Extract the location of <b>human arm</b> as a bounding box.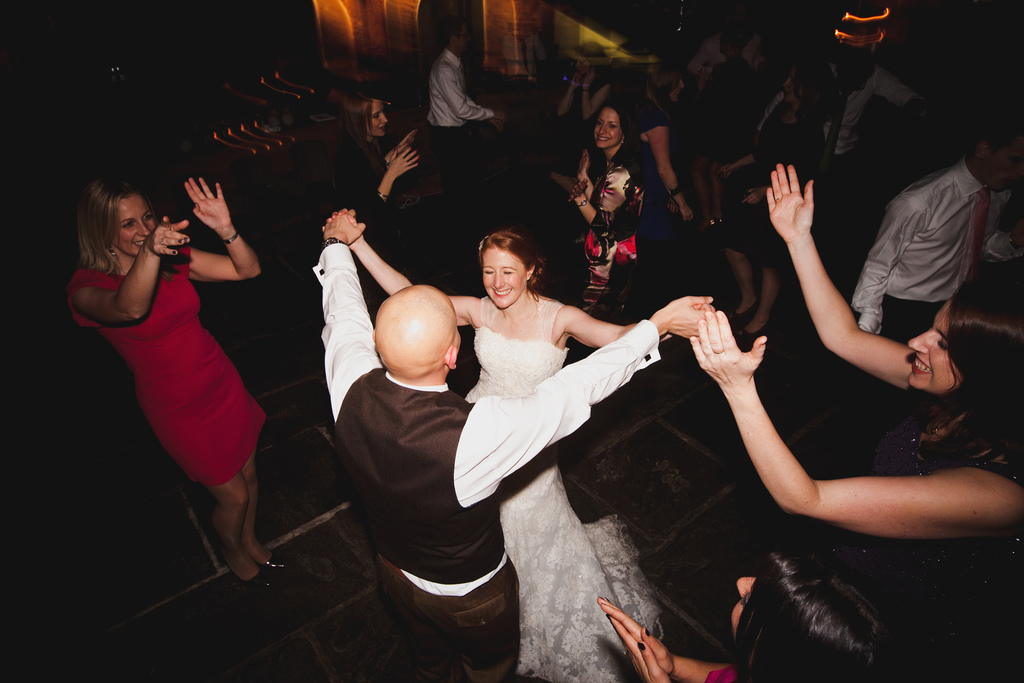
bbox=(839, 194, 916, 334).
